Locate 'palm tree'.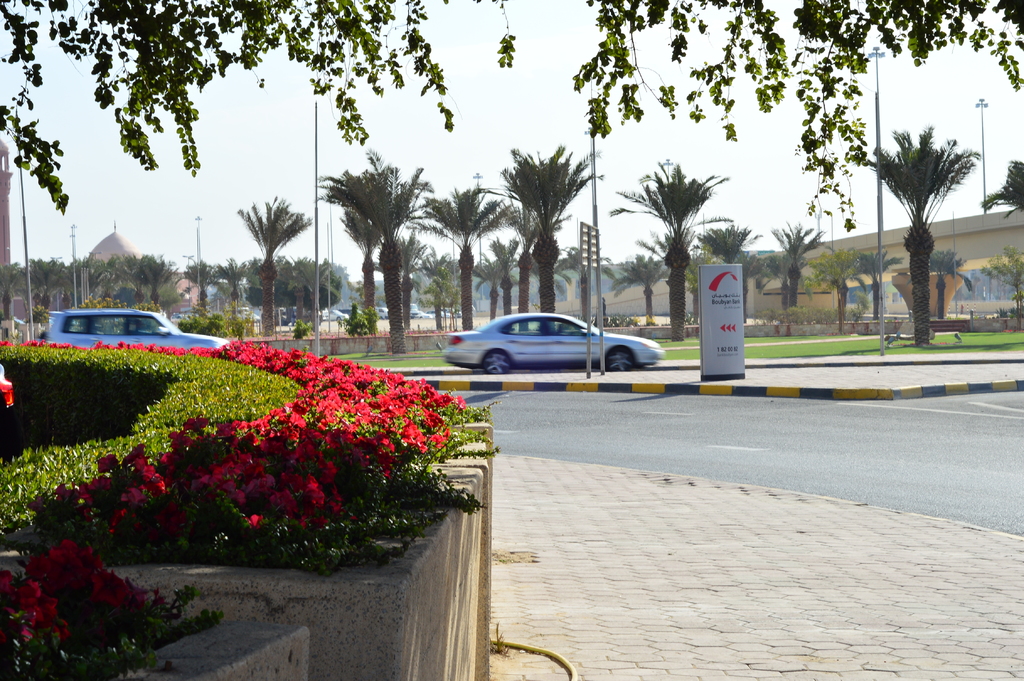
Bounding box: {"x1": 771, "y1": 215, "x2": 829, "y2": 310}.
